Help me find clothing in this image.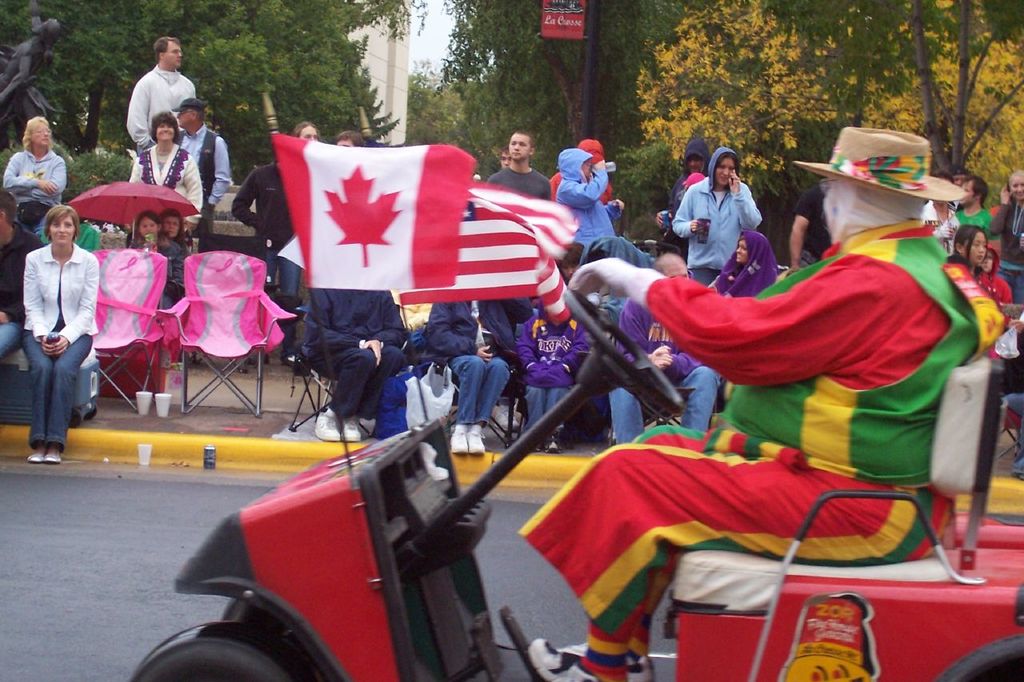
Found it: 175,129,231,205.
